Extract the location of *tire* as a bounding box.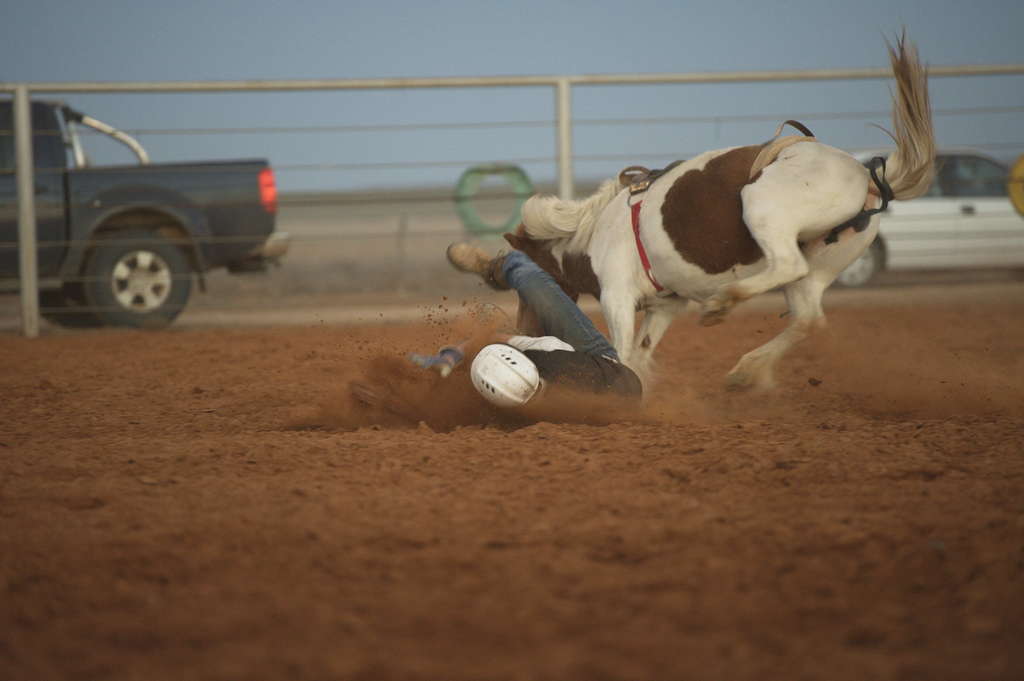
left=71, top=216, right=179, bottom=314.
